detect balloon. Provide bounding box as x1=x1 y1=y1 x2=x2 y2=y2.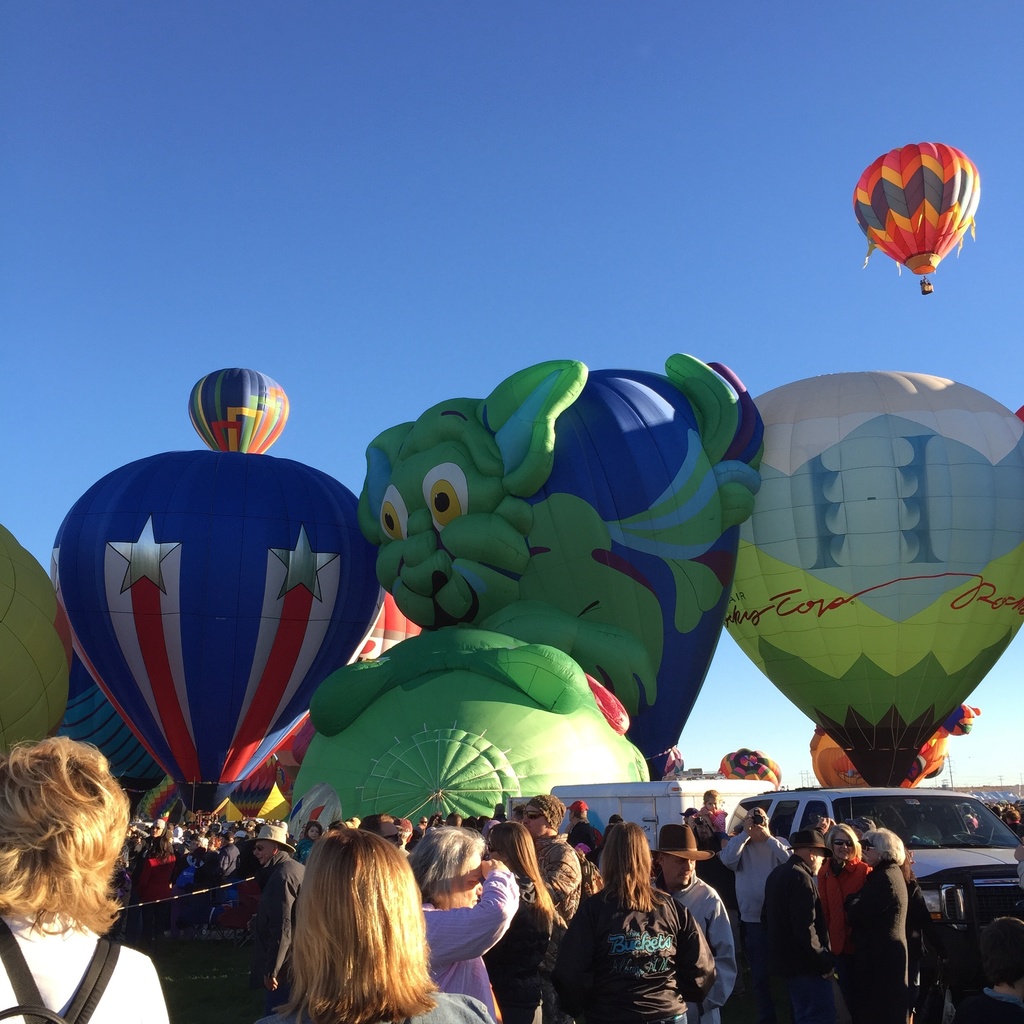
x1=189 y1=371 x2=291 y2=452.
